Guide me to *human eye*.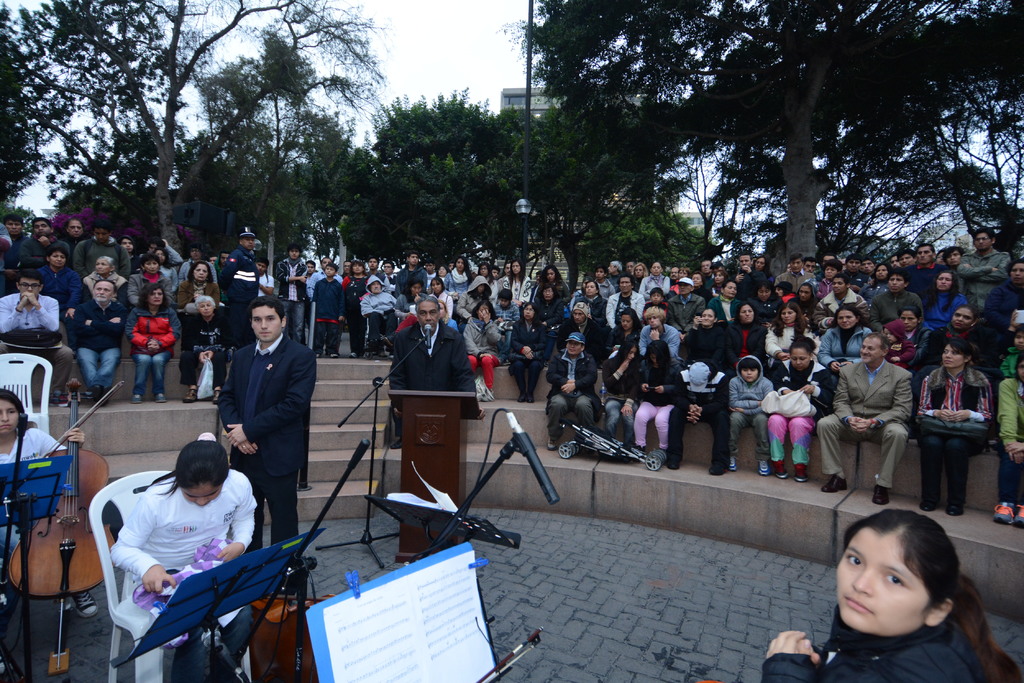
Guidance: pyautogui.locateOnScreen(264, 316, 276, 323).
